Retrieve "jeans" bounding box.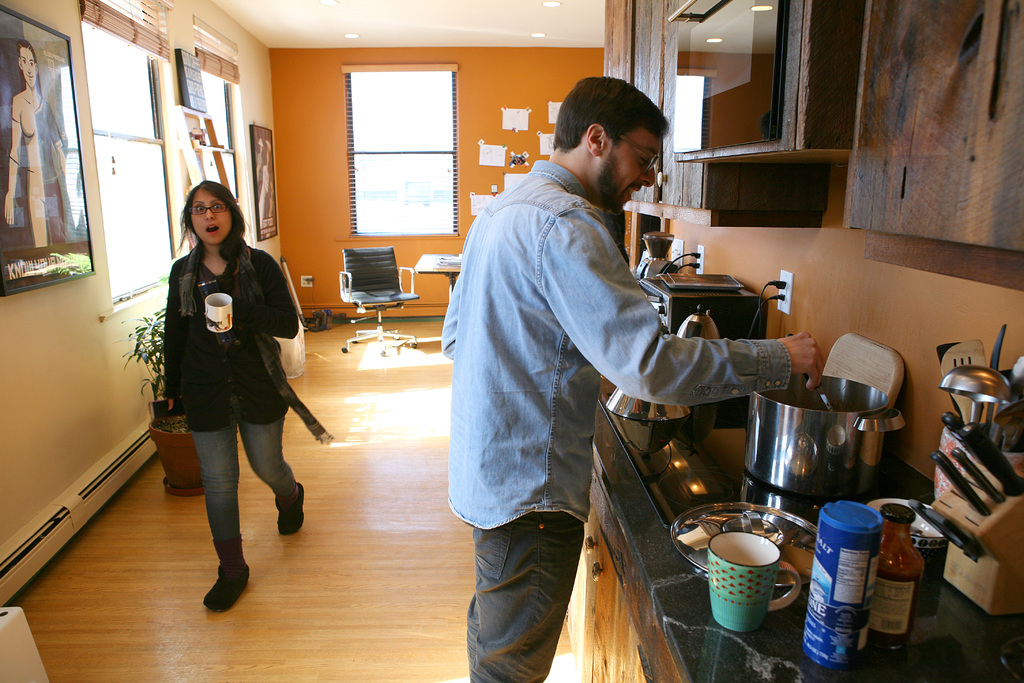
Bounding box: <box>461,505,595,677</box>.
